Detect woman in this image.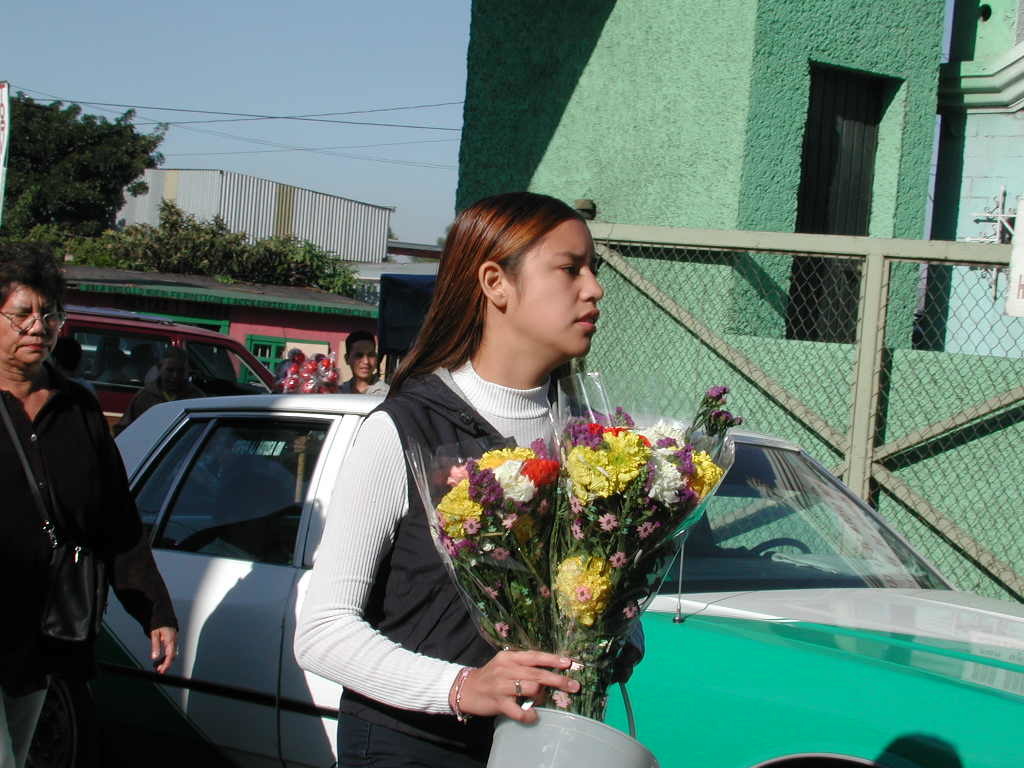
Detection: 0/239/182/767.
